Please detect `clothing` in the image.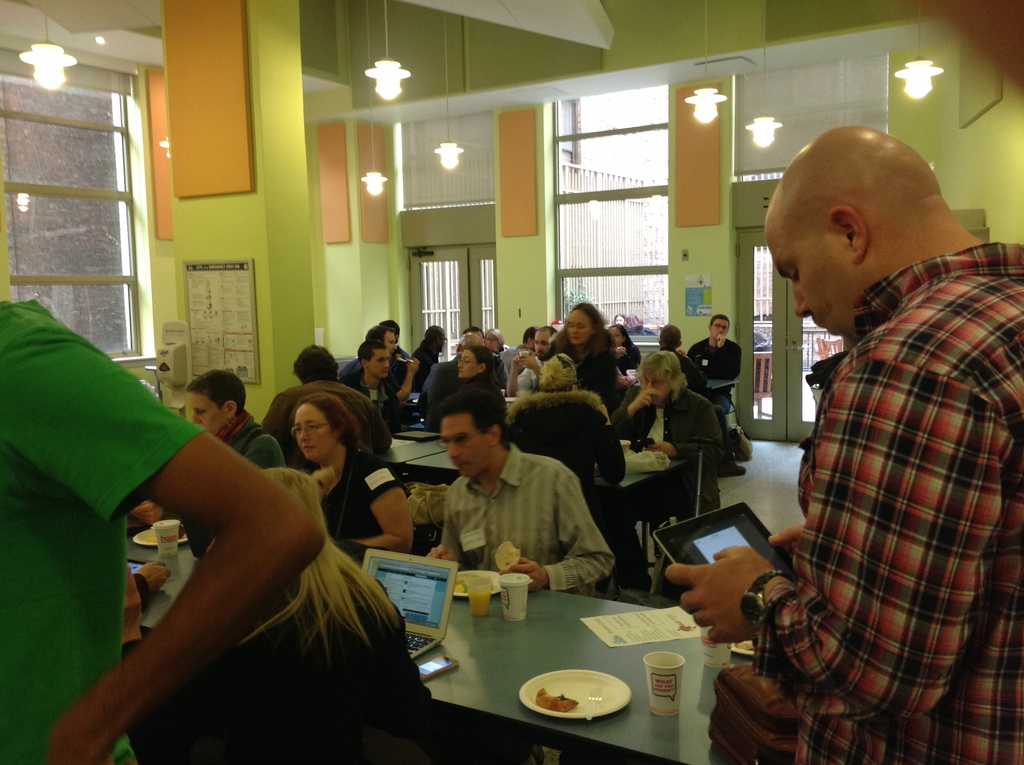
<bbox>503, 343, 520, 371</bbox>.
